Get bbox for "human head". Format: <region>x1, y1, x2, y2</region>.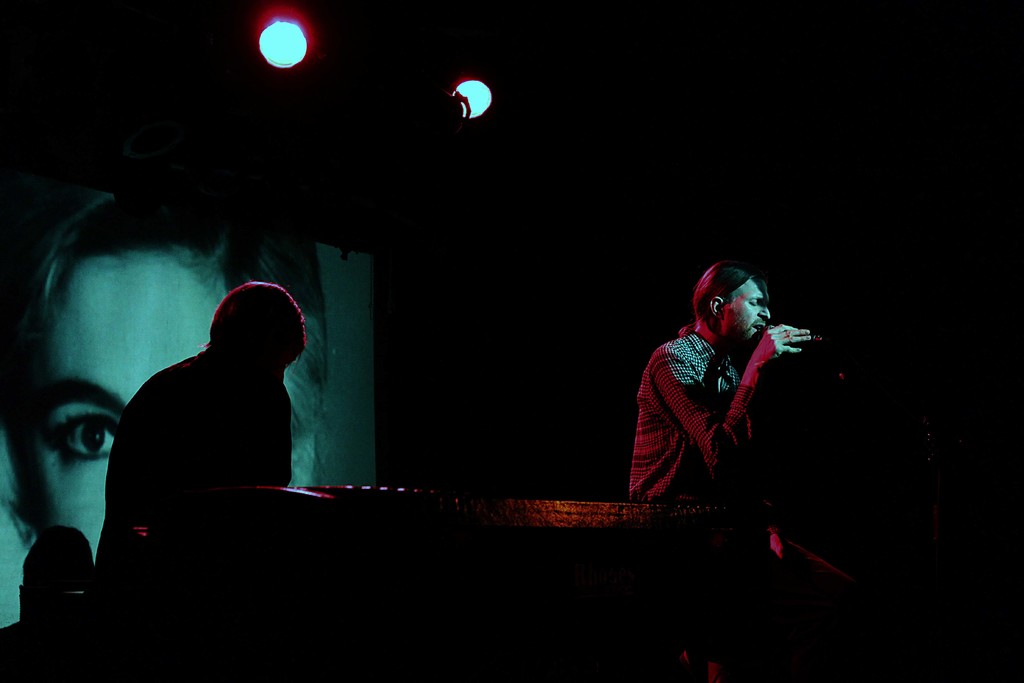
<region>23, 520, 94, 596</region>.
